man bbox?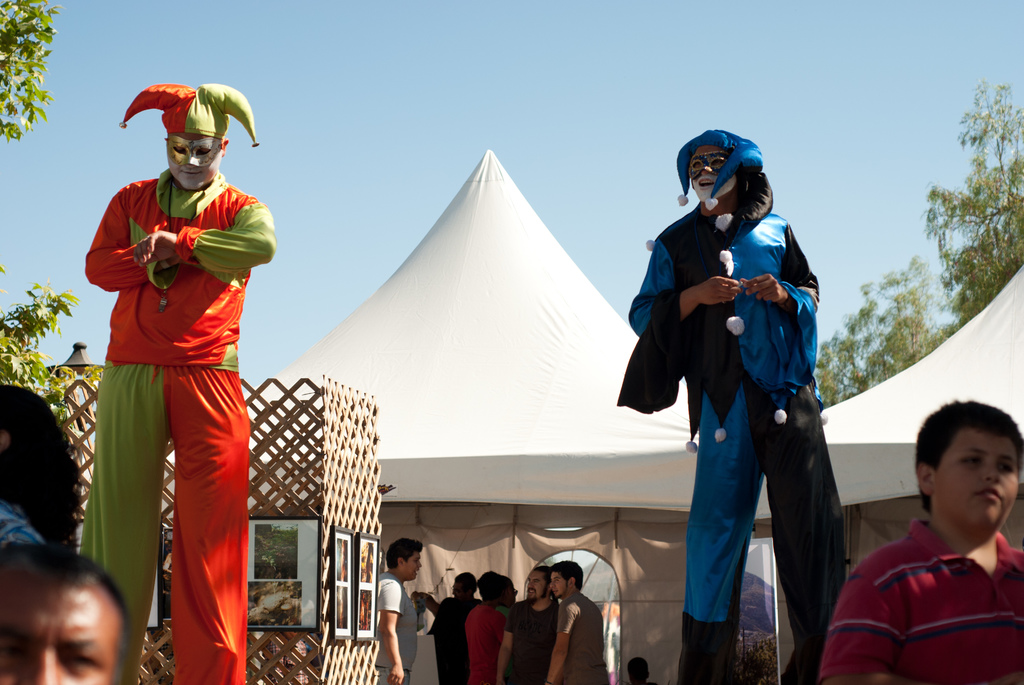
crop(372, 537, 424, 684)
